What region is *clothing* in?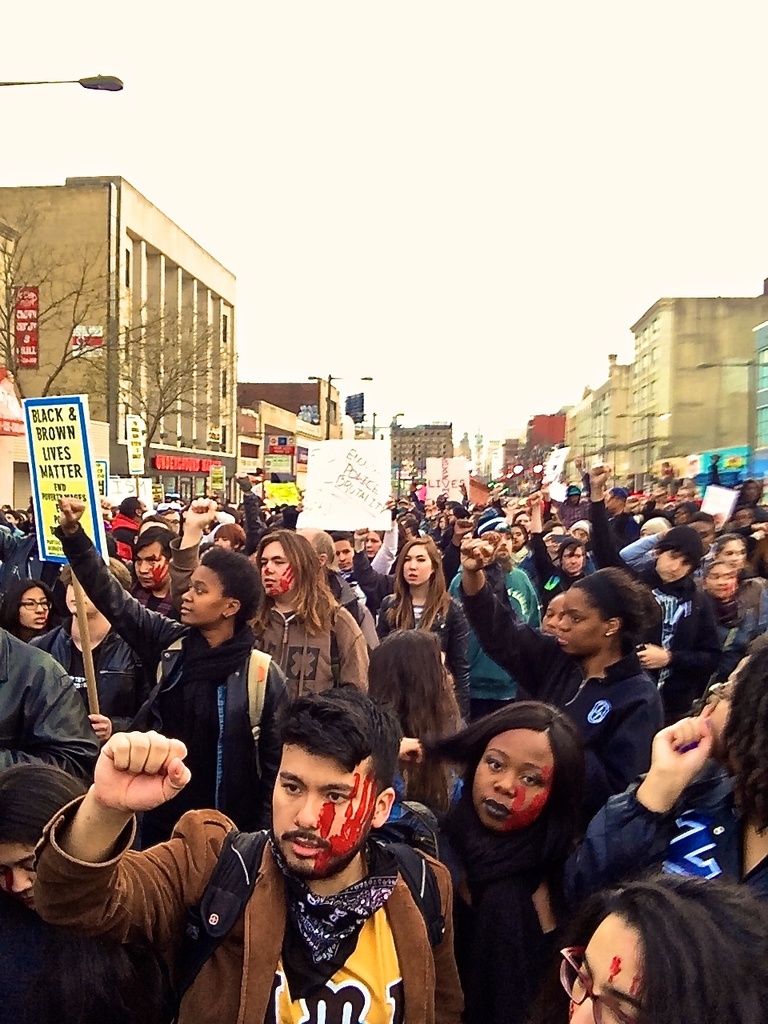
region(583, 722, 767, 896).
